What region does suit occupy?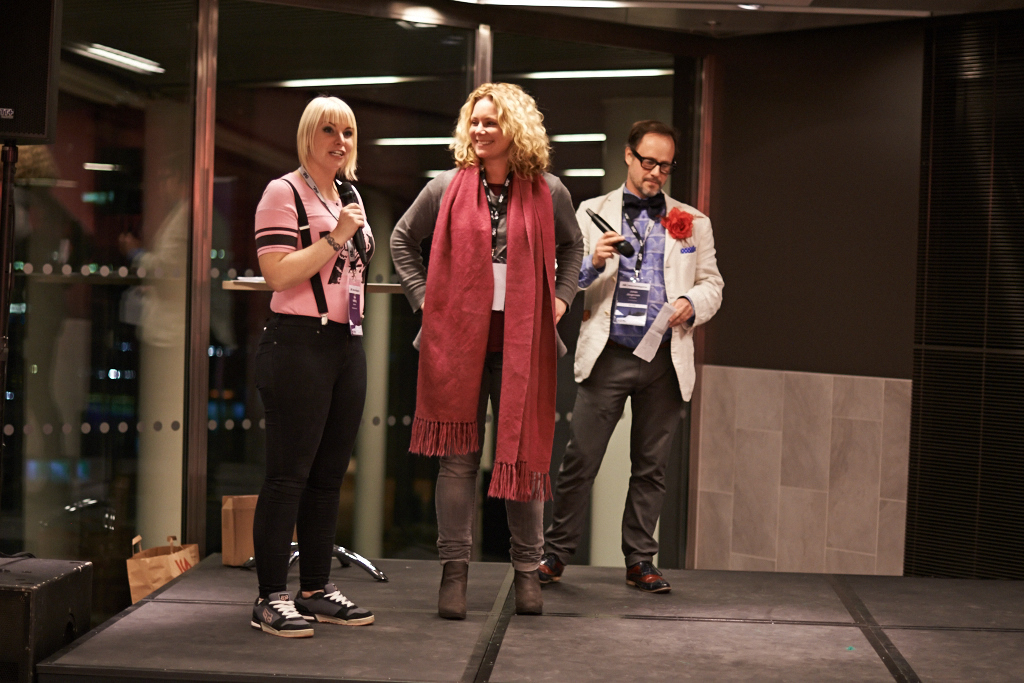
Rect(571, 159, 711, 588).
